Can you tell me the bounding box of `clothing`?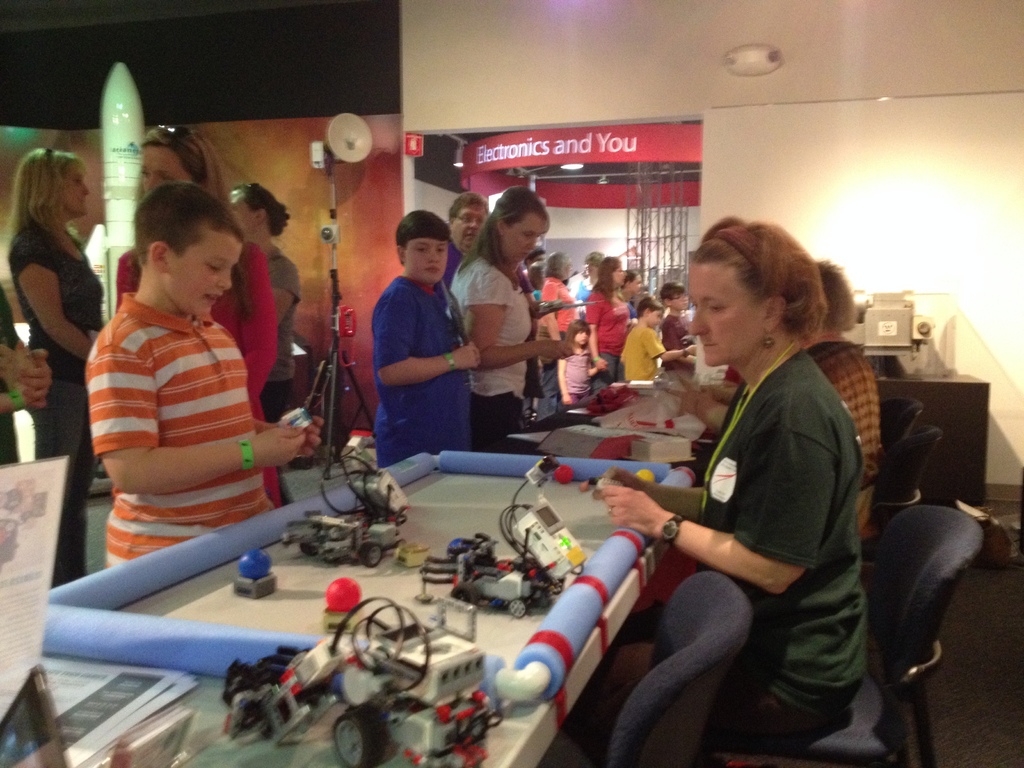
crop(268, 248, 301, 508).
